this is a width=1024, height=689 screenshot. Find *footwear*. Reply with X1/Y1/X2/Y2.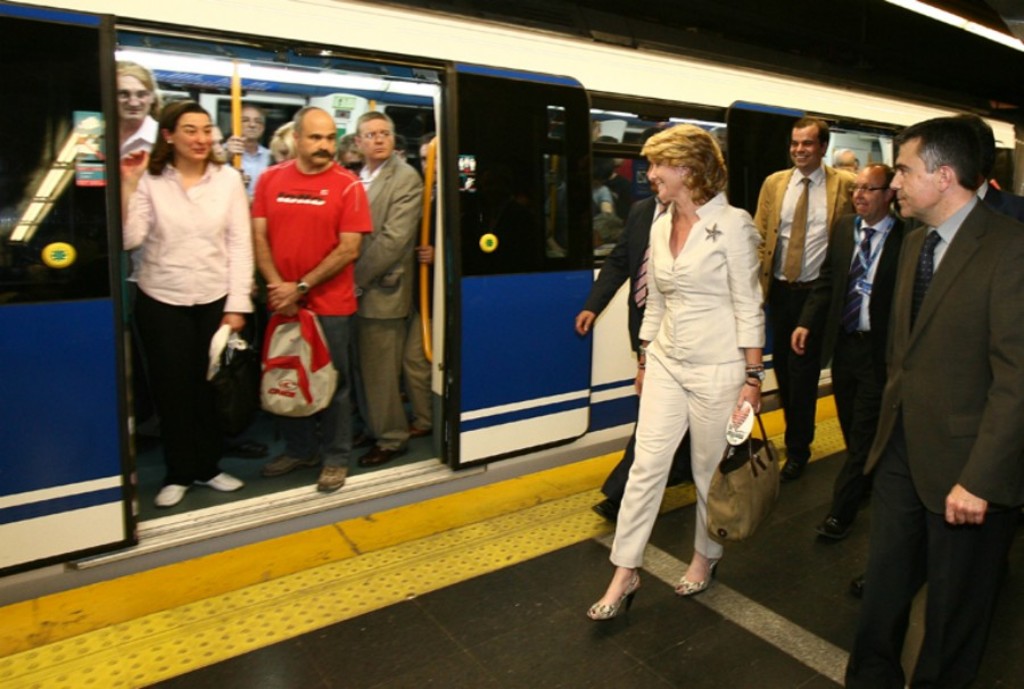
671/553/720/596.
